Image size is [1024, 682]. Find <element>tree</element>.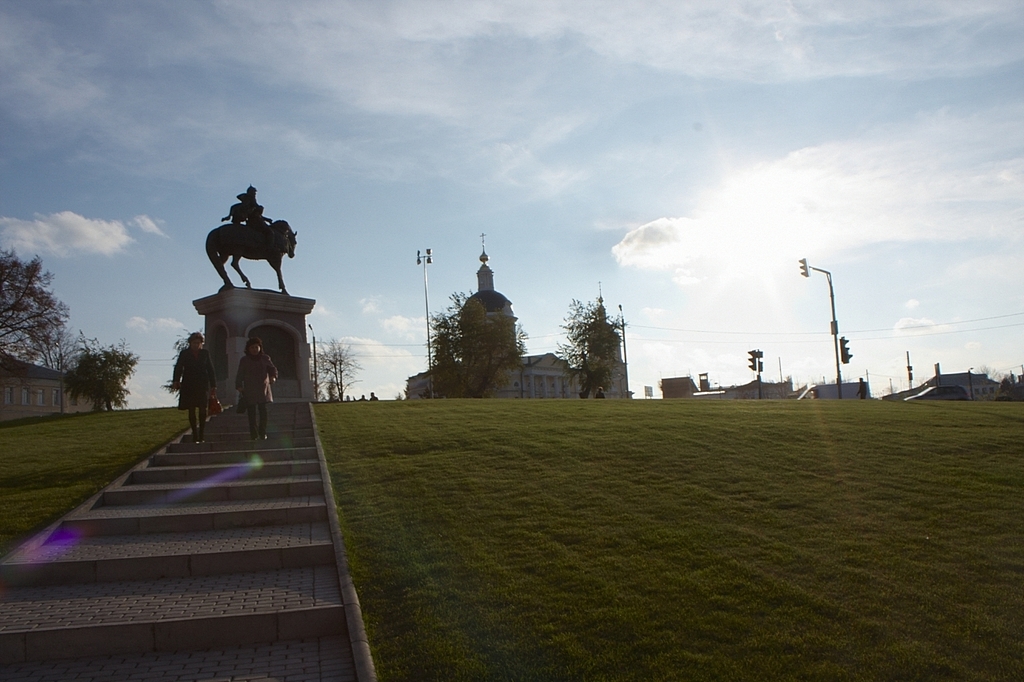
detection(558, 287, 634, 390).
